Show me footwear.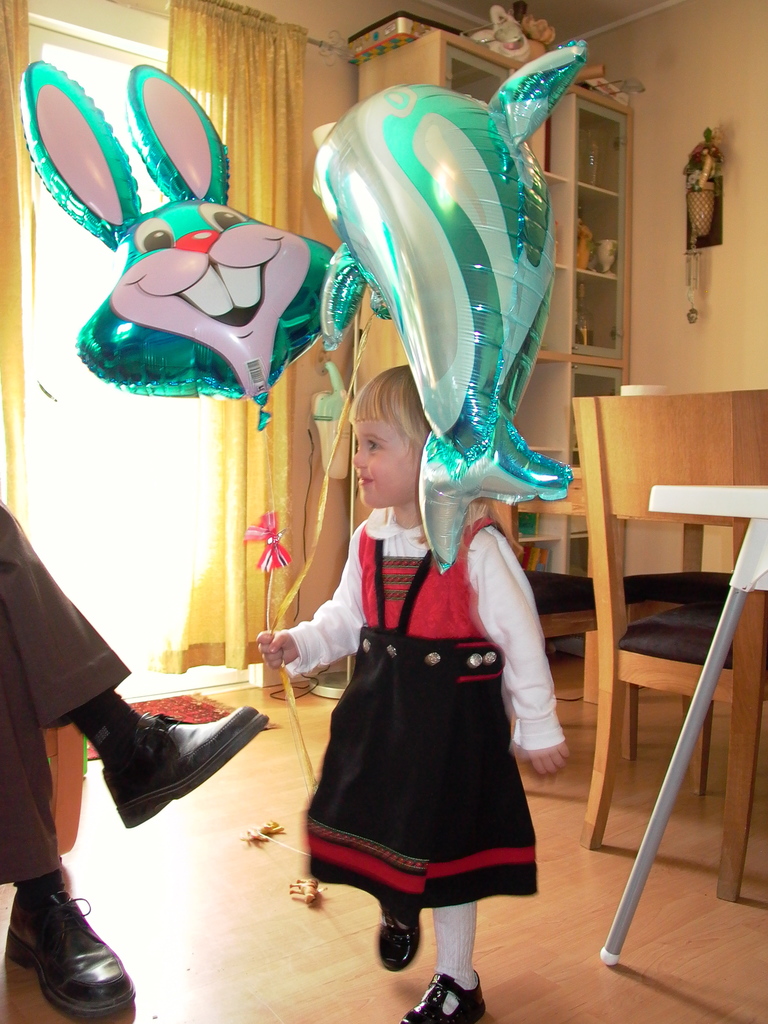
footwear is here: x1=97, y1=702, x2=265, y2=828.
